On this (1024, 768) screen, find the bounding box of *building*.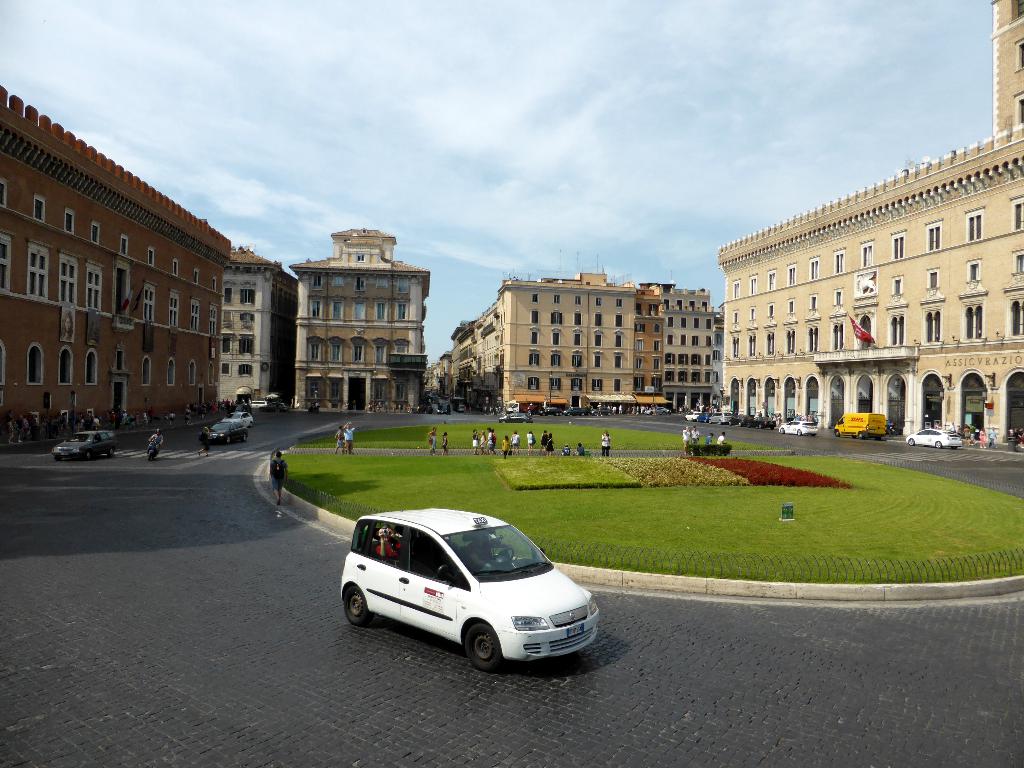
Bounding box: pyautogui.locateOnScreen(219, 250, 297, 405).
